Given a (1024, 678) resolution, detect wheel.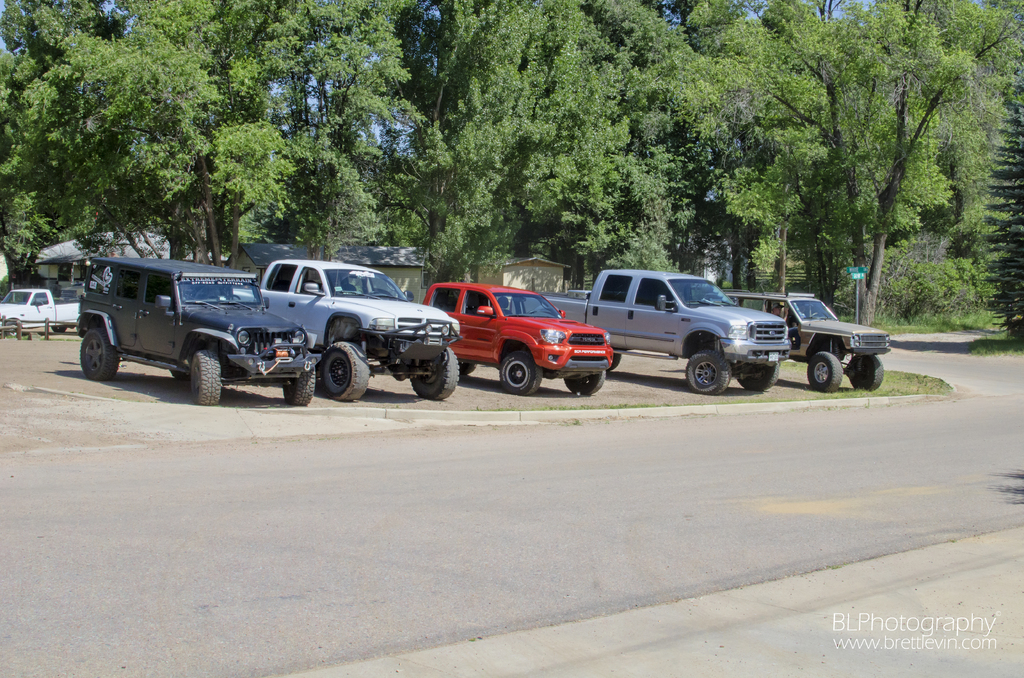
locate(80, 329, 119, 383).
